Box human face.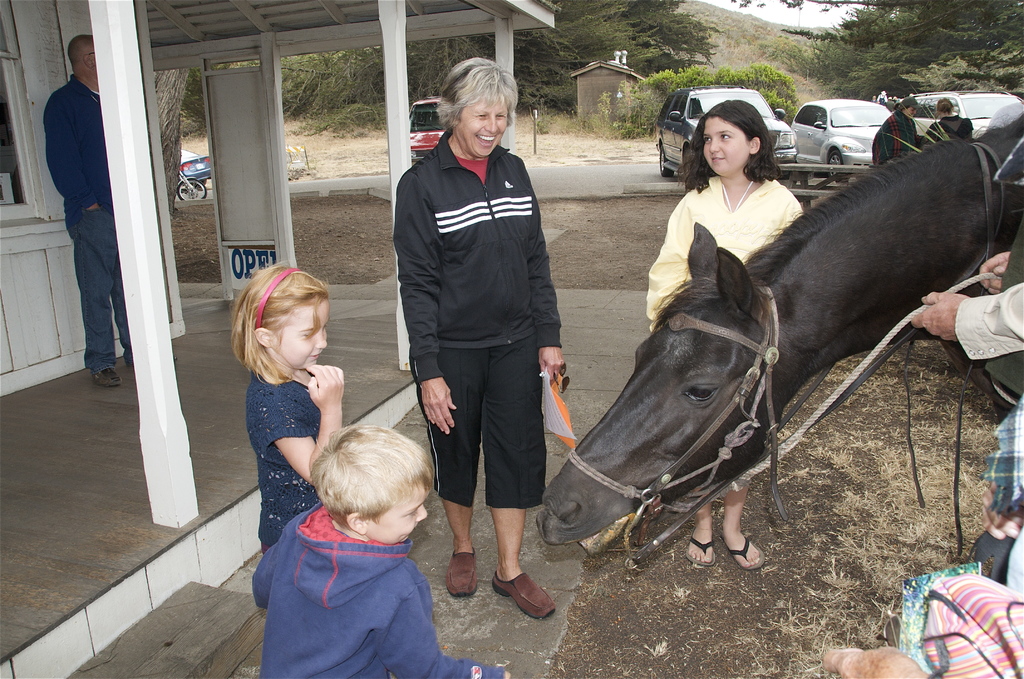
bbox=[367, 482, 429, 543].
